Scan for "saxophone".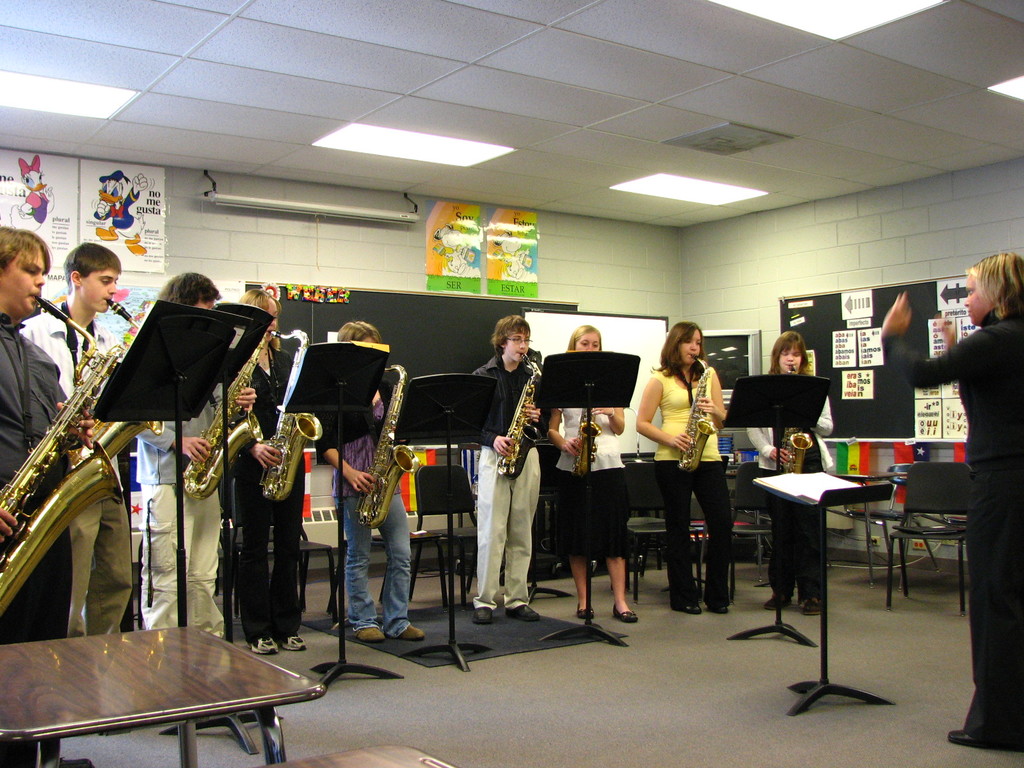
Scan result: <box>65,296,165,468</box>.
